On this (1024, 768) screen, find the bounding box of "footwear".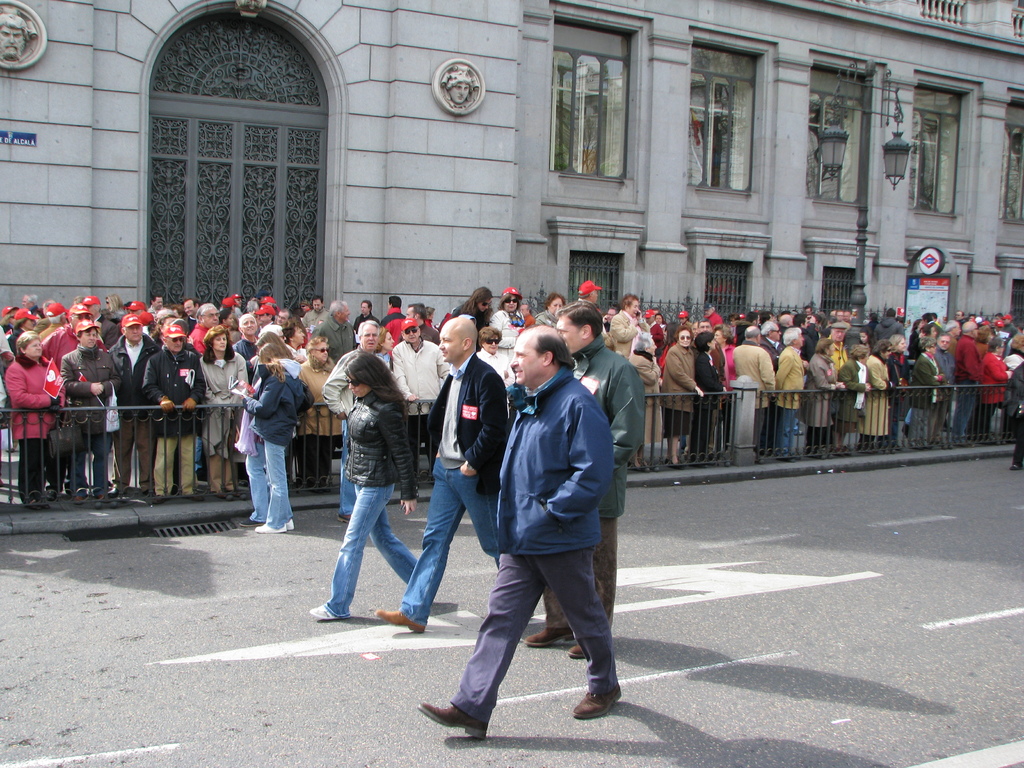
Bounding box: 288, 519, 298, 532.
